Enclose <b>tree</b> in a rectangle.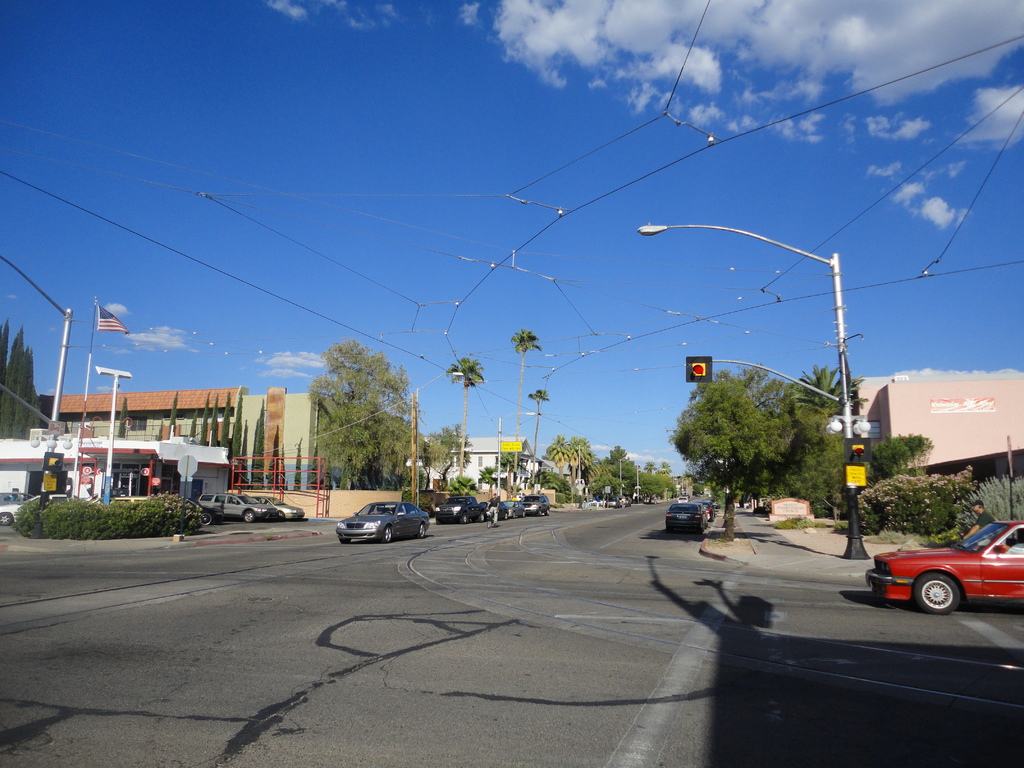
BBox(323, 452, 335, 491).
